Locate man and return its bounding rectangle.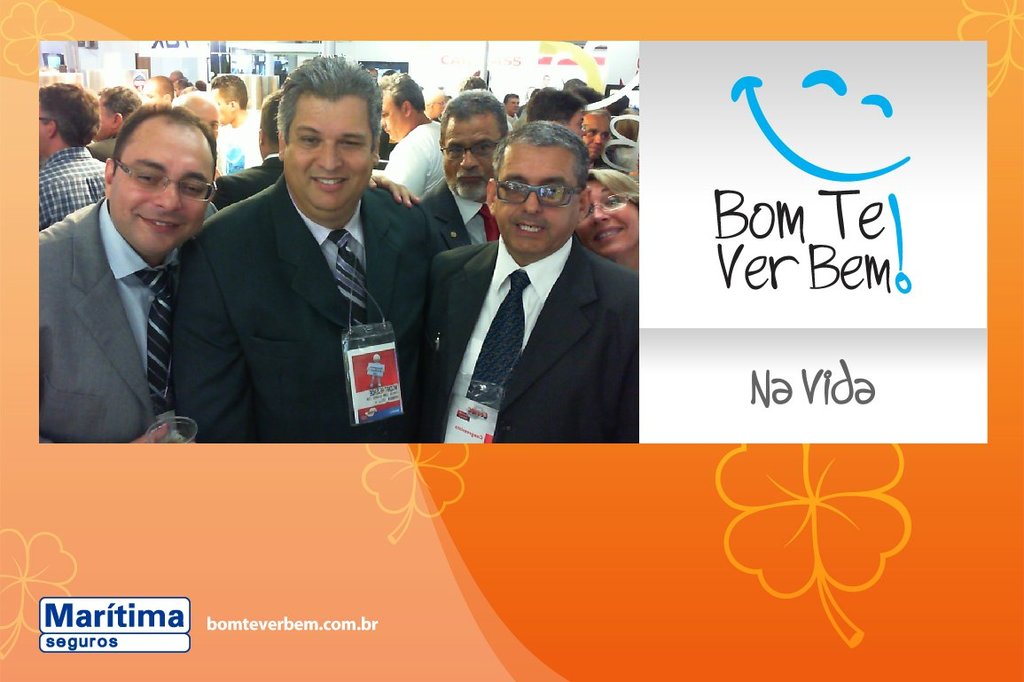
28 82 112 231.
